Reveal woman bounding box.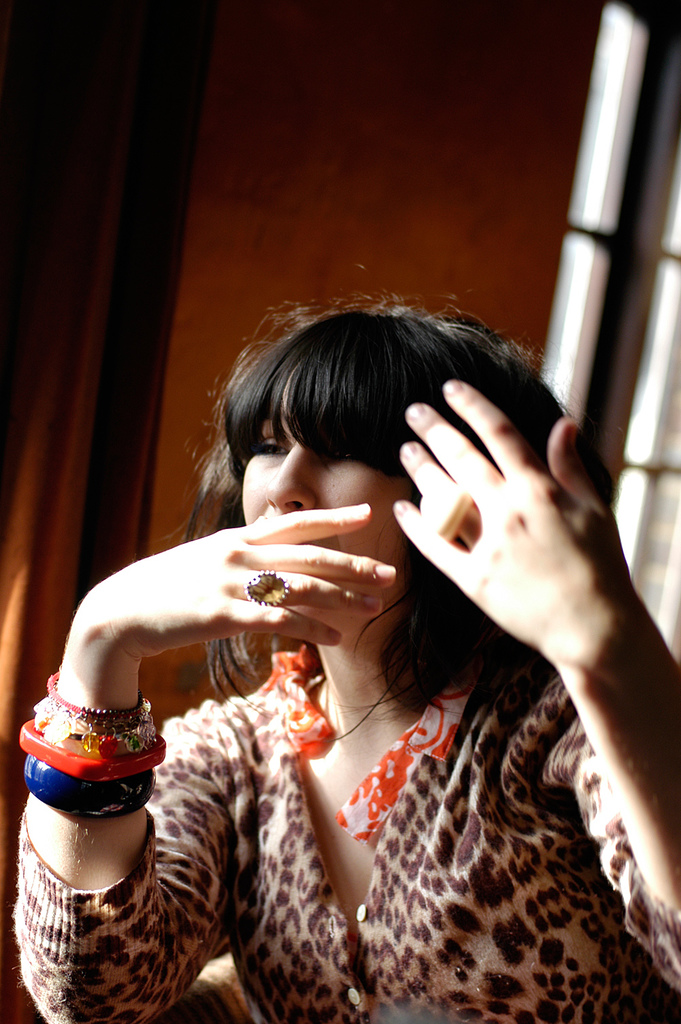
Revealed: bbox(79, 282, 663, 1023).
